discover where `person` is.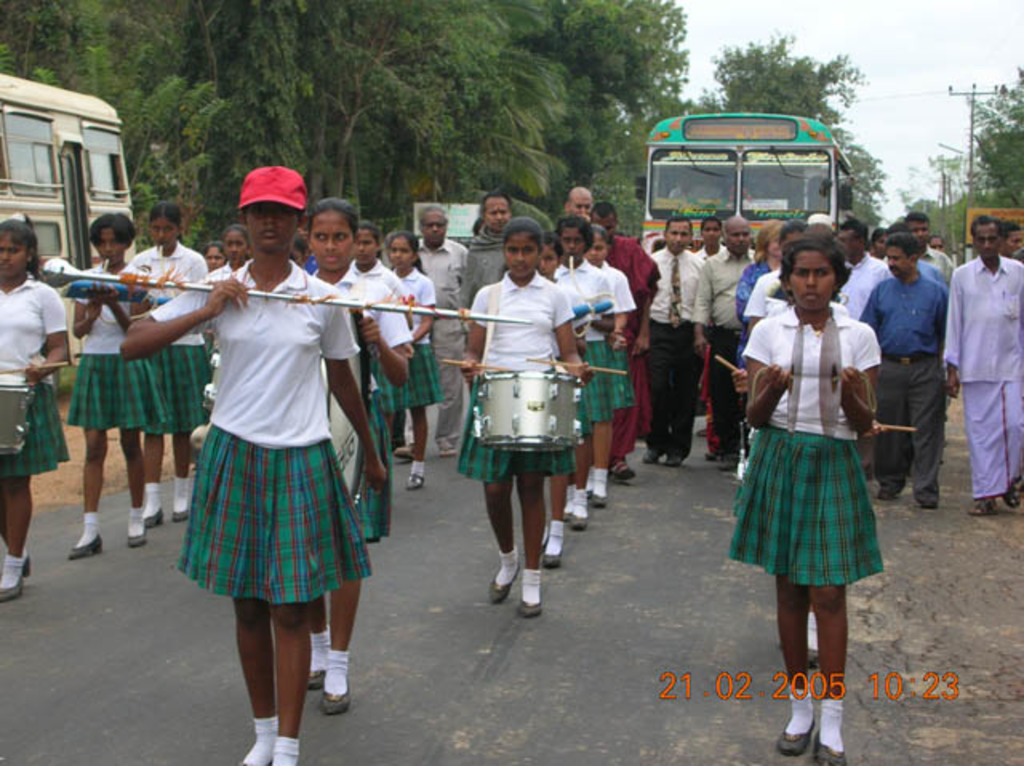
Discovered at [x1=731, y1=240, x2=886, y2=764].
